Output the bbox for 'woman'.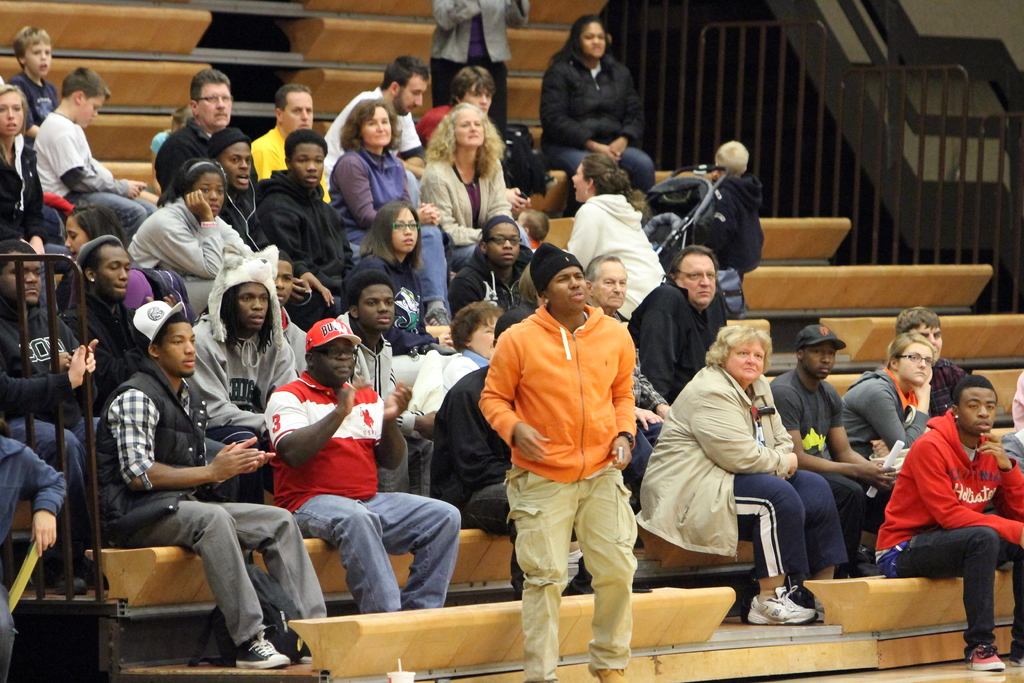
[325, 94, 452, 337].
